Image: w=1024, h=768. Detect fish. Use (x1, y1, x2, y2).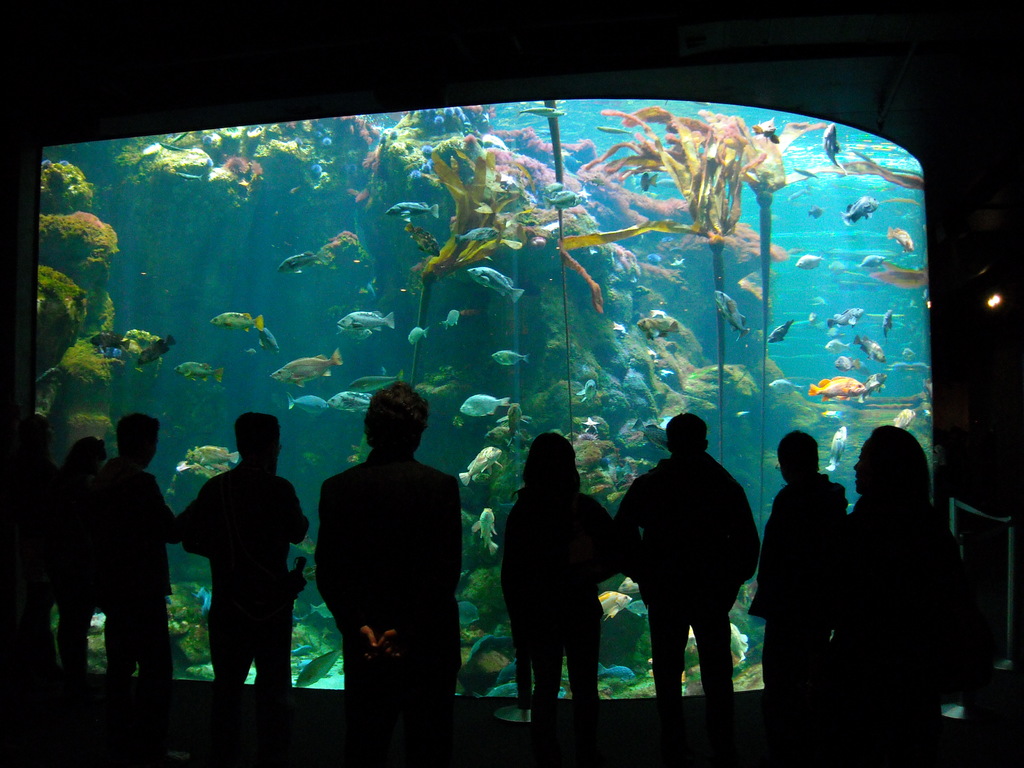
(175, 131, 186, 144).
